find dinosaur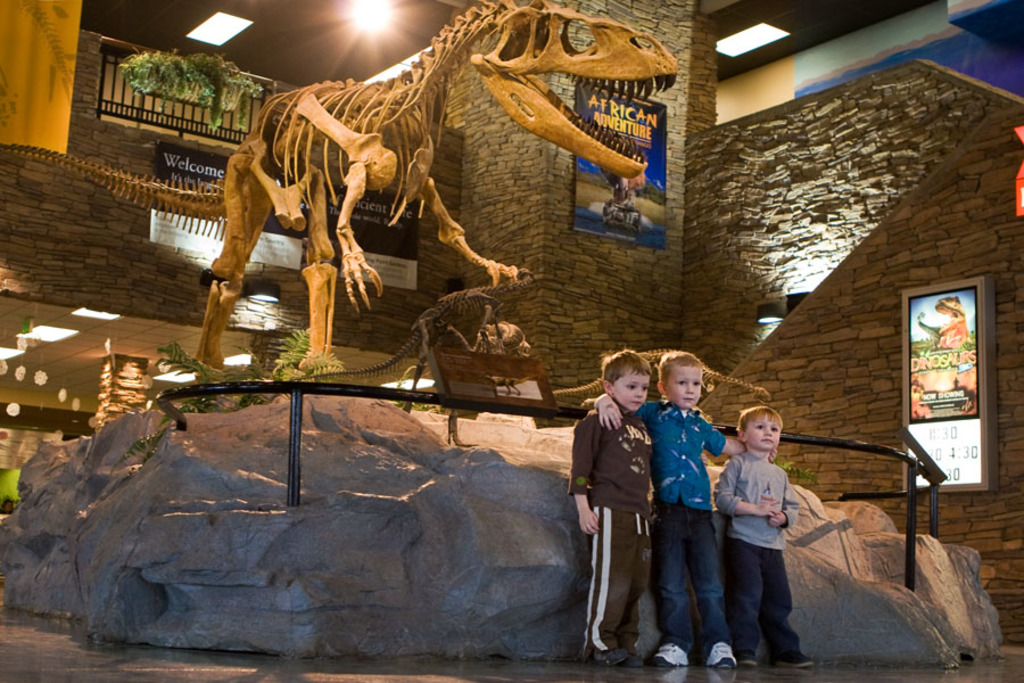
Rect(910, 297, 971, 346)
